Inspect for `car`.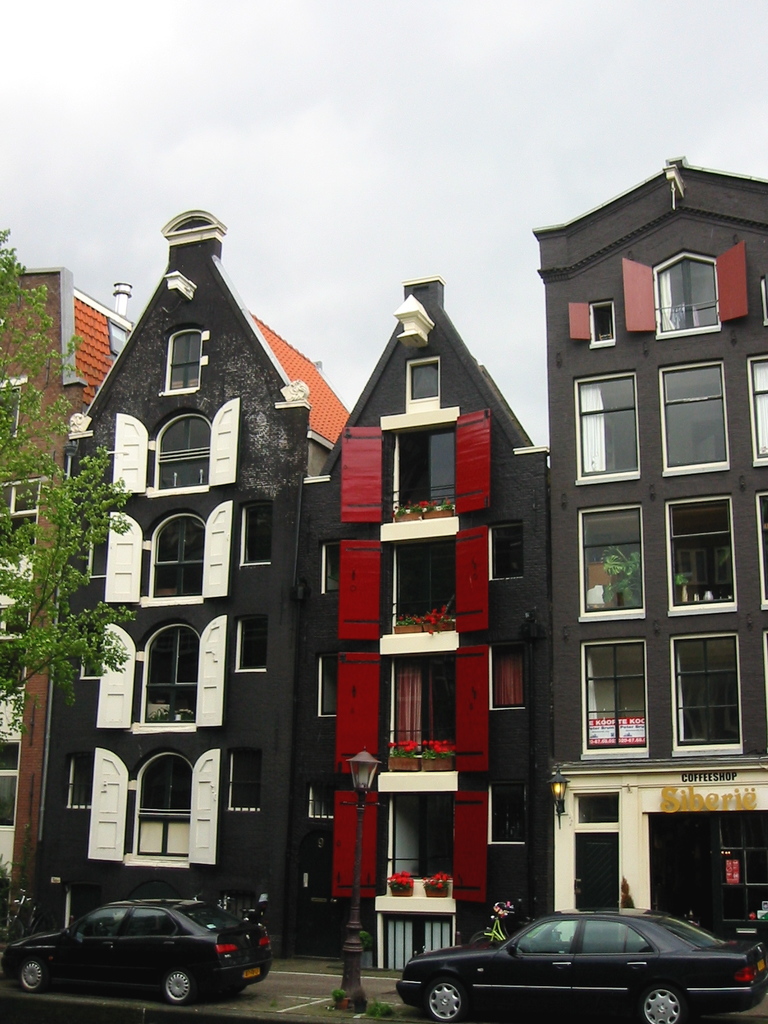
Inspection: detection(0, 896, 280, 1008).
